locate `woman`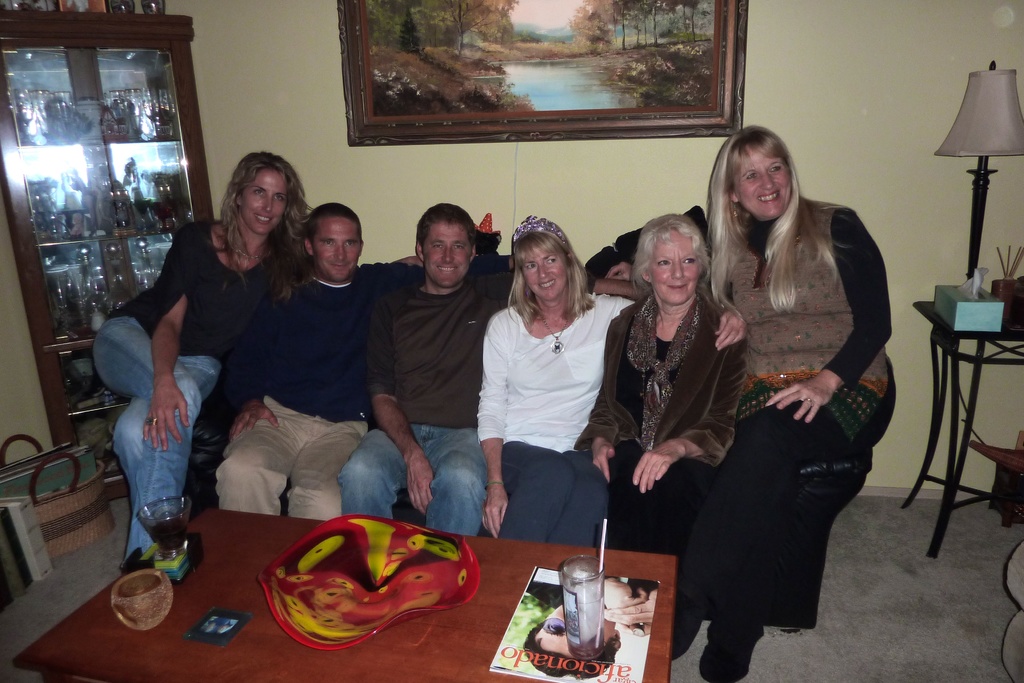
pyautogui.locateOnScreen(92, 150, 312, 575)
